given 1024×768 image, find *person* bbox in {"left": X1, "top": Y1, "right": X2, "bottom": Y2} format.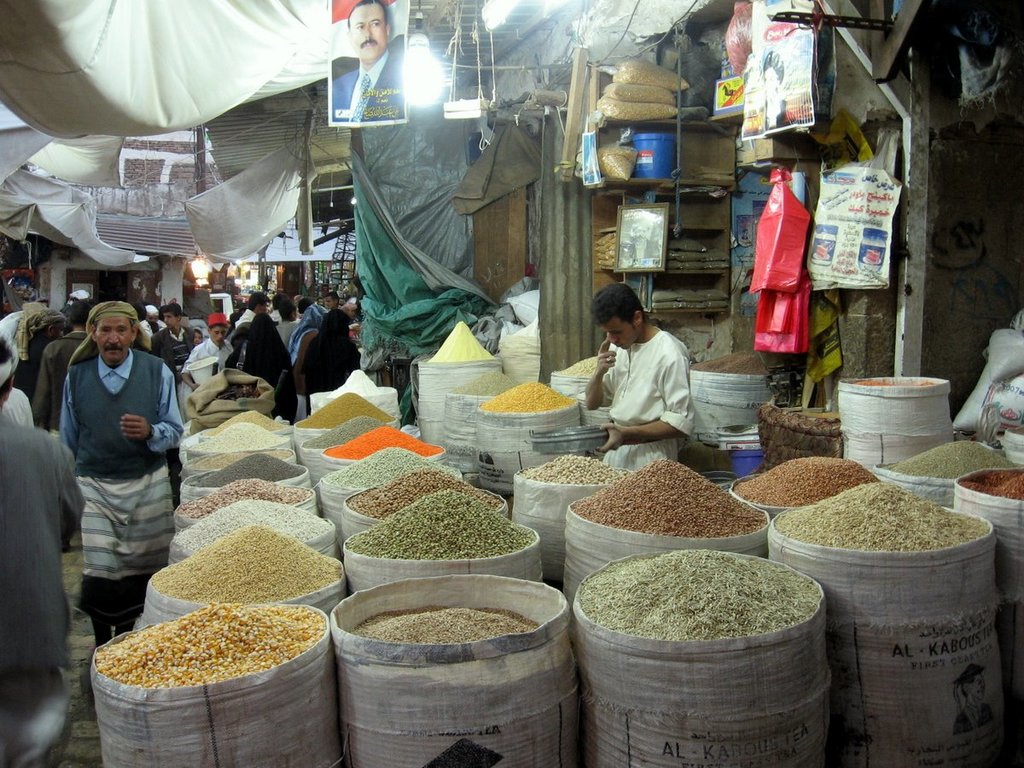
{"left": 0, "top": 335, "right": 89, "bottom": 766}.
